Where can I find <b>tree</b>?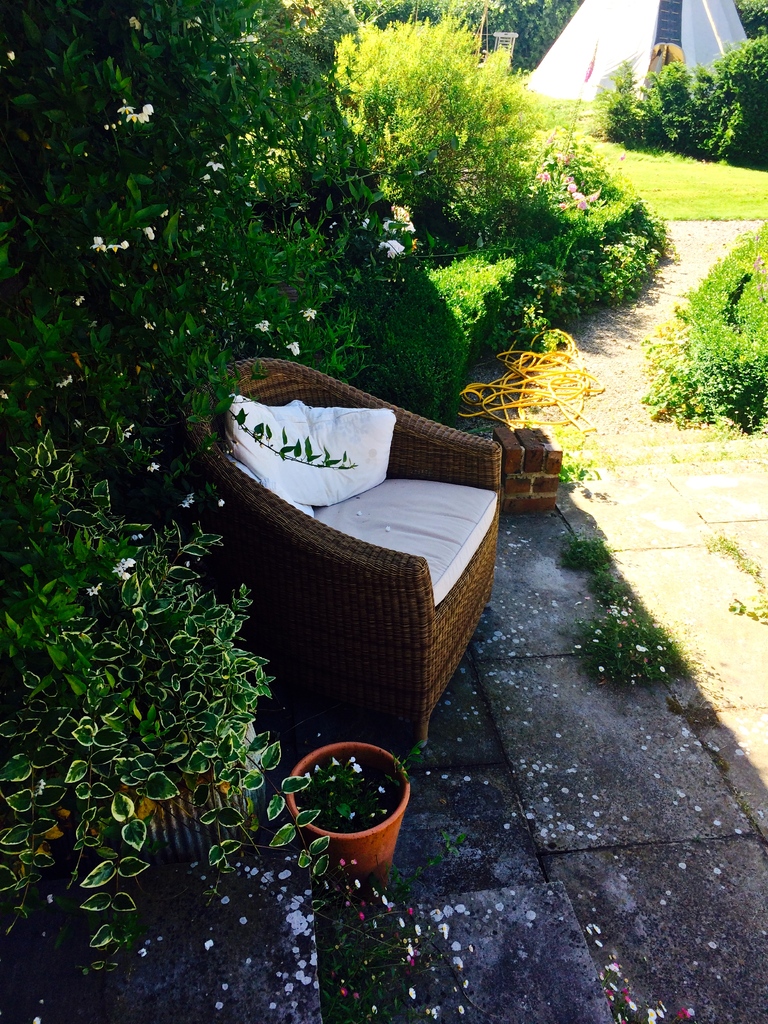
You can find it at l=734, t=0, r=767, b=42.
